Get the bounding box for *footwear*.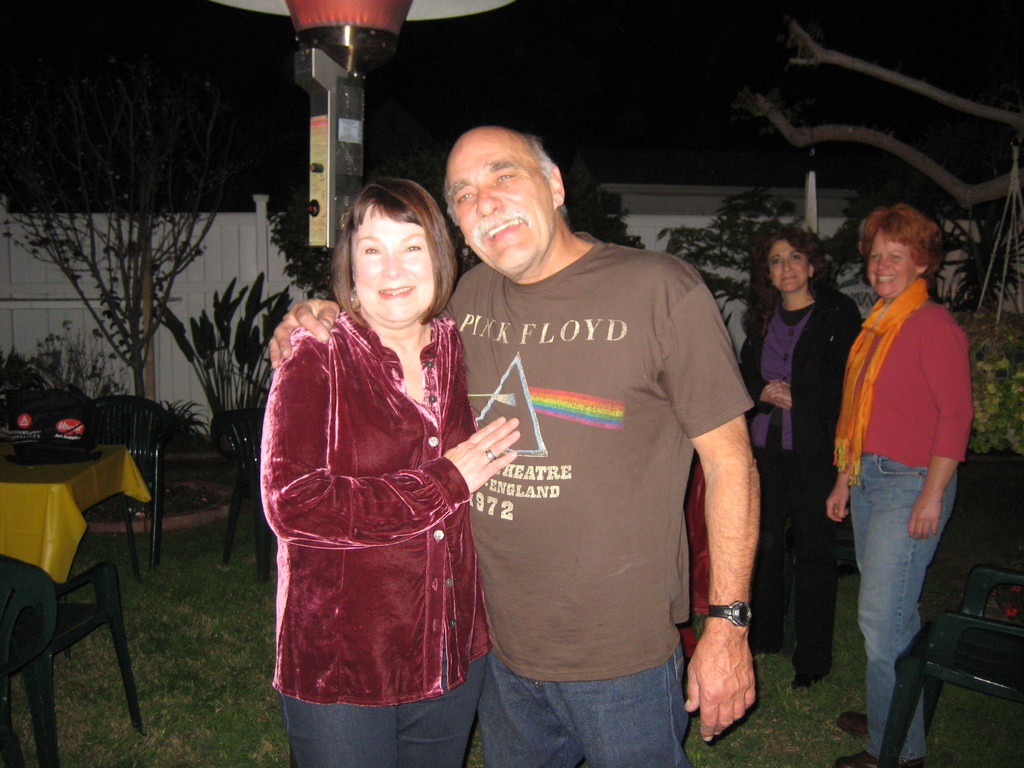
detection(836, 704, 870, 742).
